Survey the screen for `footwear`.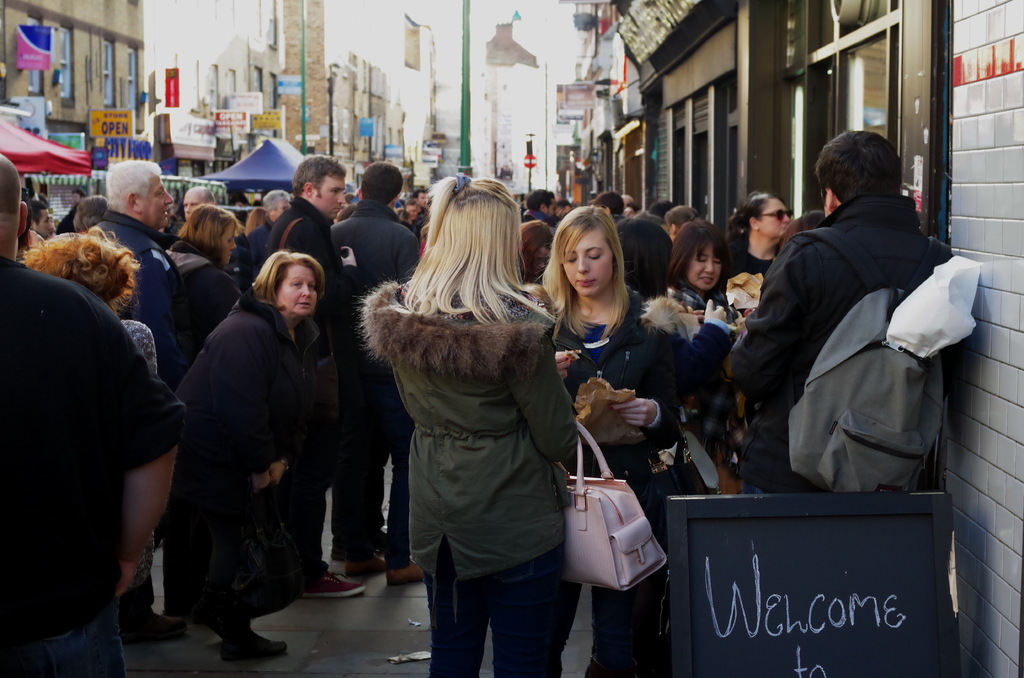
Survey found: [left=335, top=543, right=383, bottom=564].
